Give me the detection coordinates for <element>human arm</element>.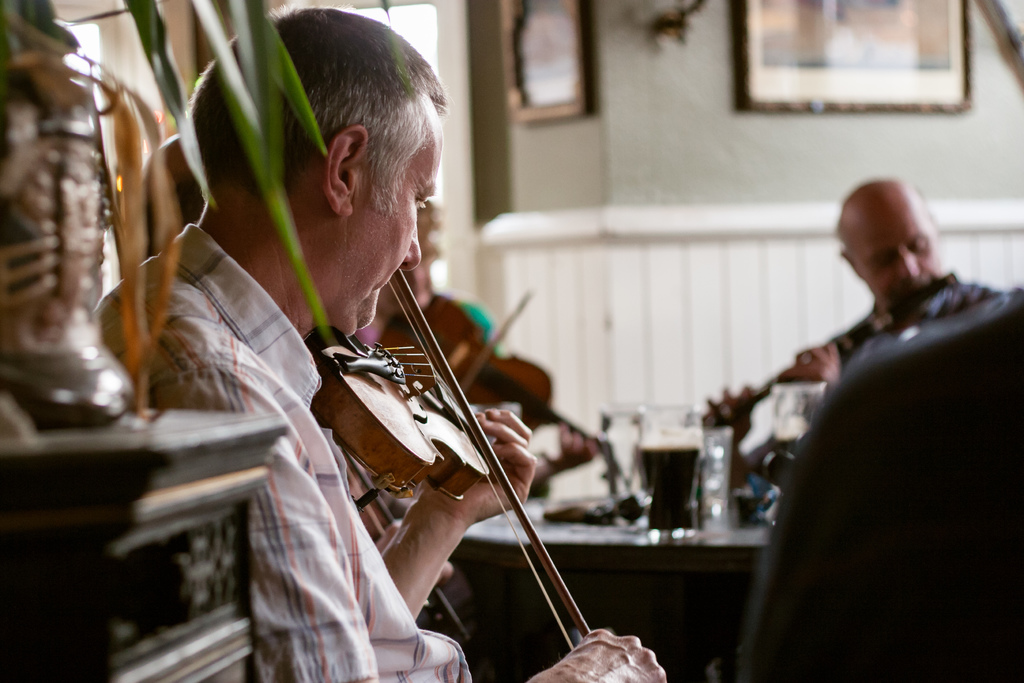
[769, 342, 845, 395].
